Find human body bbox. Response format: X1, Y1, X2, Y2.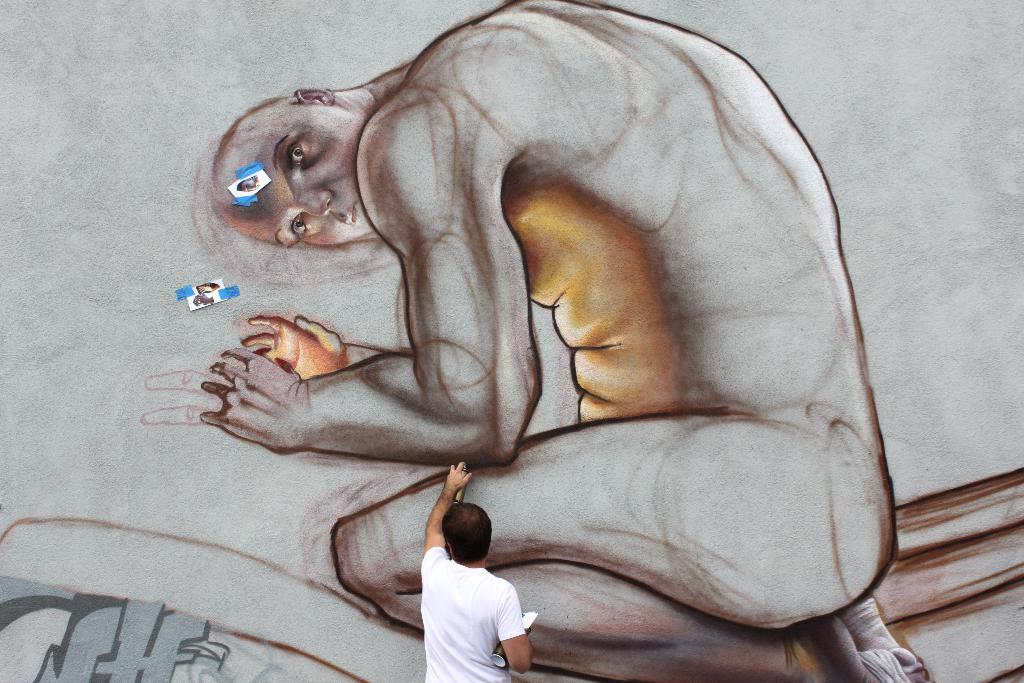
195, 0, 936, 682.
